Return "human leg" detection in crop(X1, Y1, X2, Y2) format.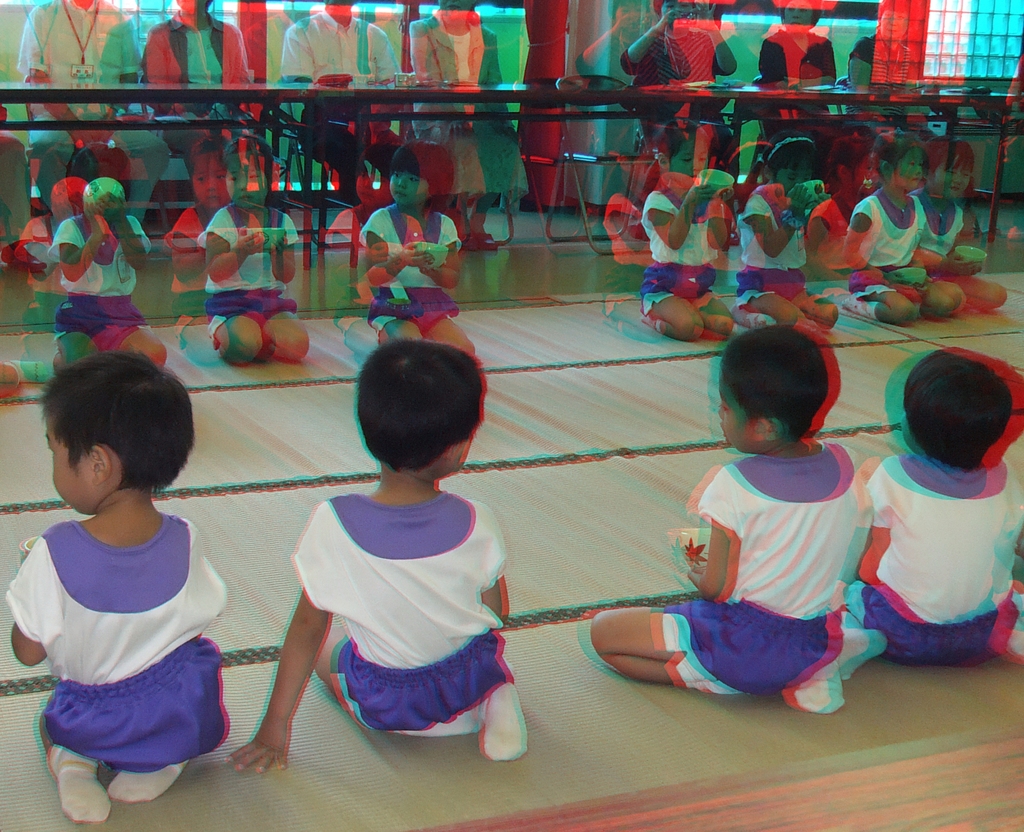
crop(646, 291, 703, 347).
